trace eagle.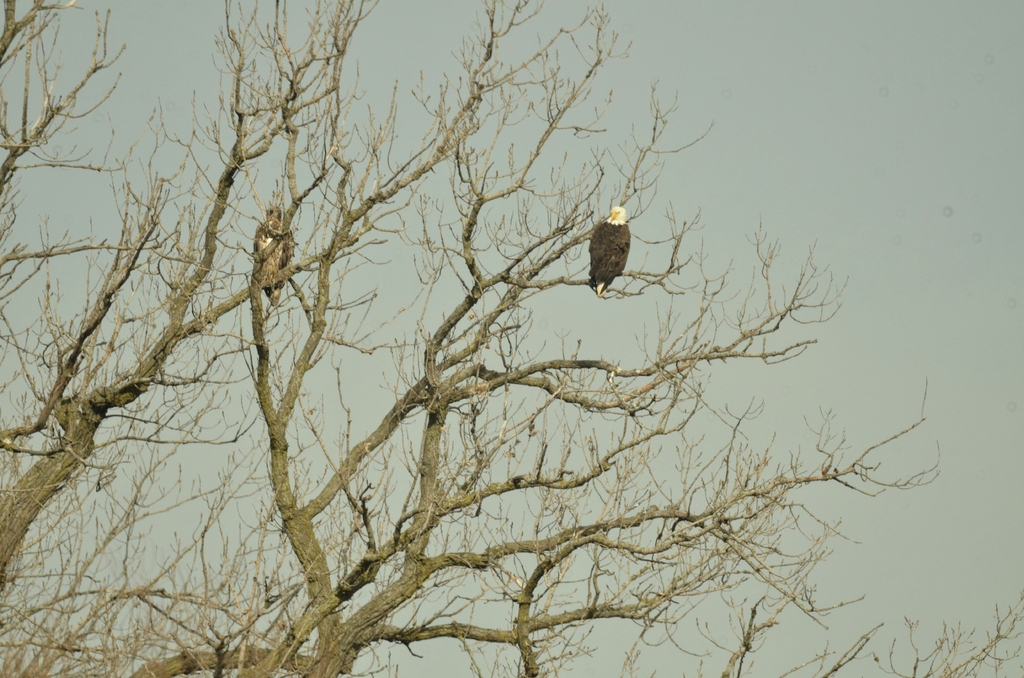
Traced to {"x1": 589, "y1": 202, "x2": 632, "y2": 296}.
